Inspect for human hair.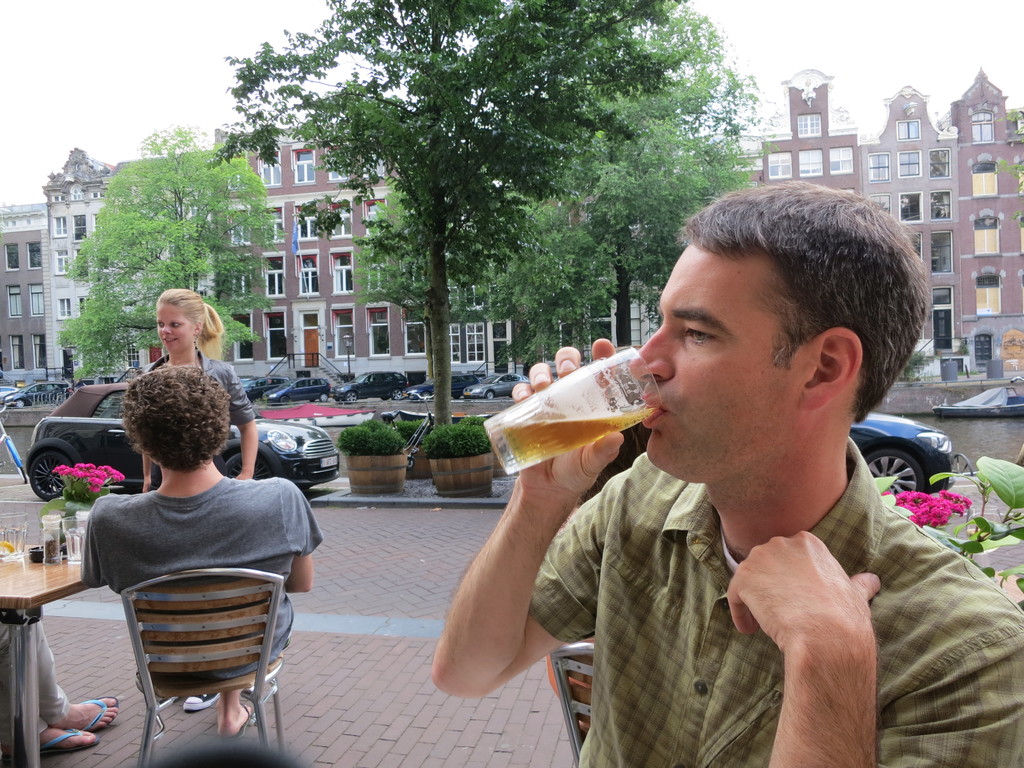
Inspection: locate(118, 365, 232, 475).
